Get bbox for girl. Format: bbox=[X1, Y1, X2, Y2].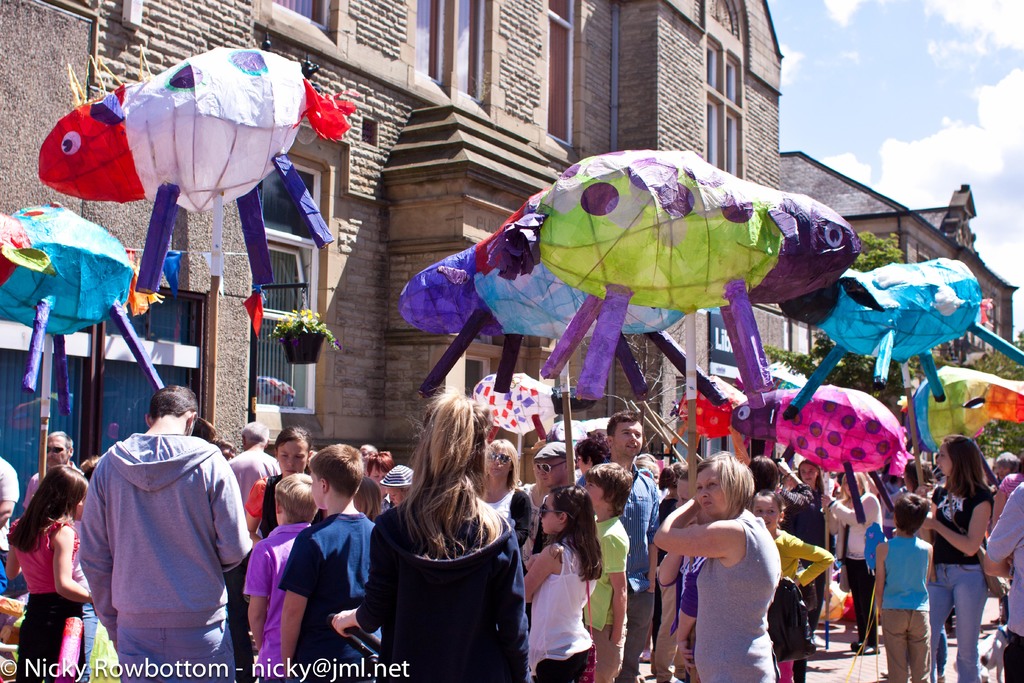
bbox=[650, 453, 779, 678].
